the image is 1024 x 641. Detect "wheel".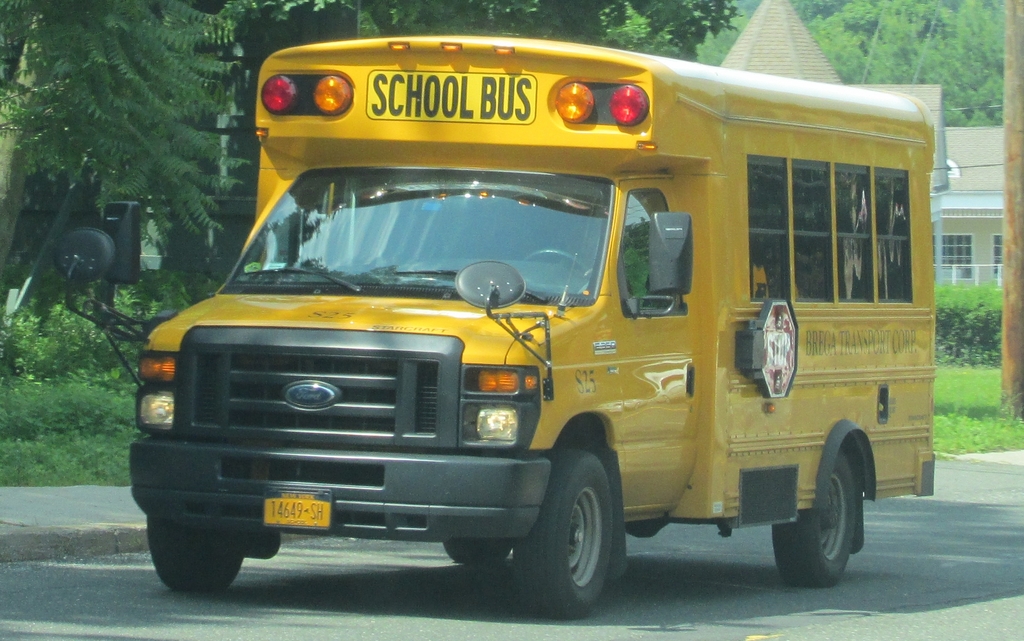
Detection: pyautogui.locateOnScreen(440, 538, 514, 571).
